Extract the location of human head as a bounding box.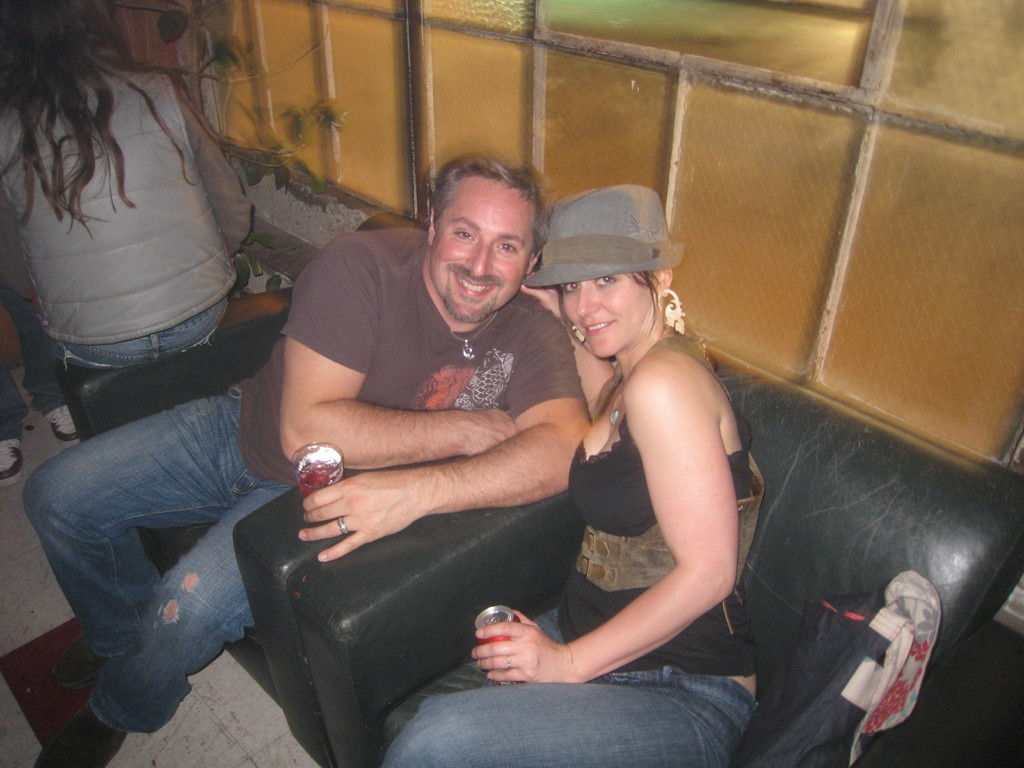
(426, 150, 548, 323).
